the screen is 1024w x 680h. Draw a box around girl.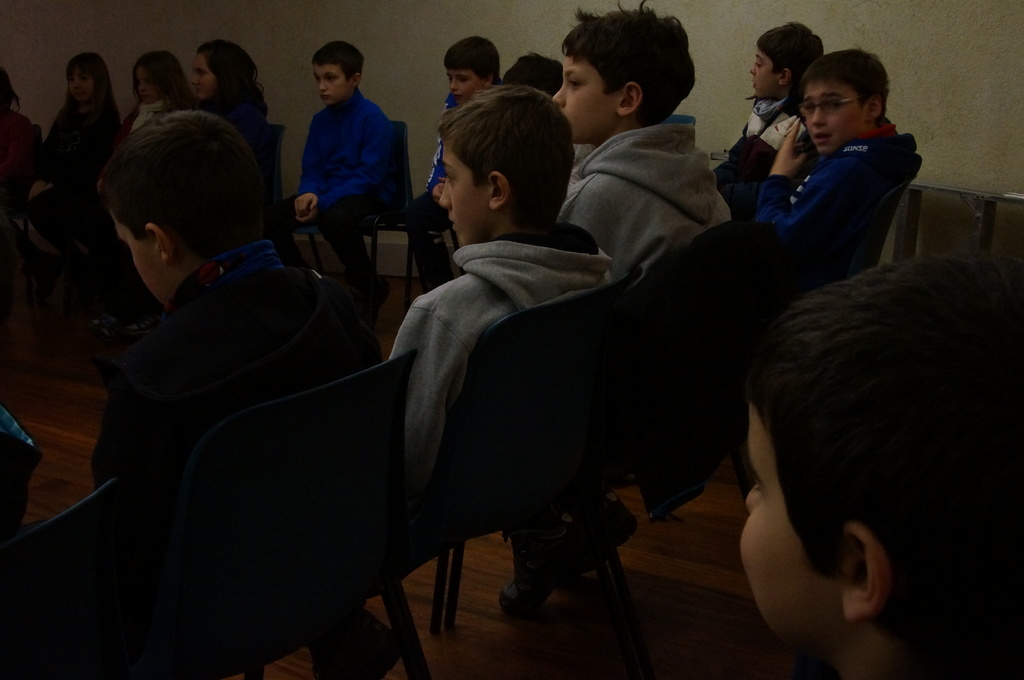
region(120, 51, 194, 139).
